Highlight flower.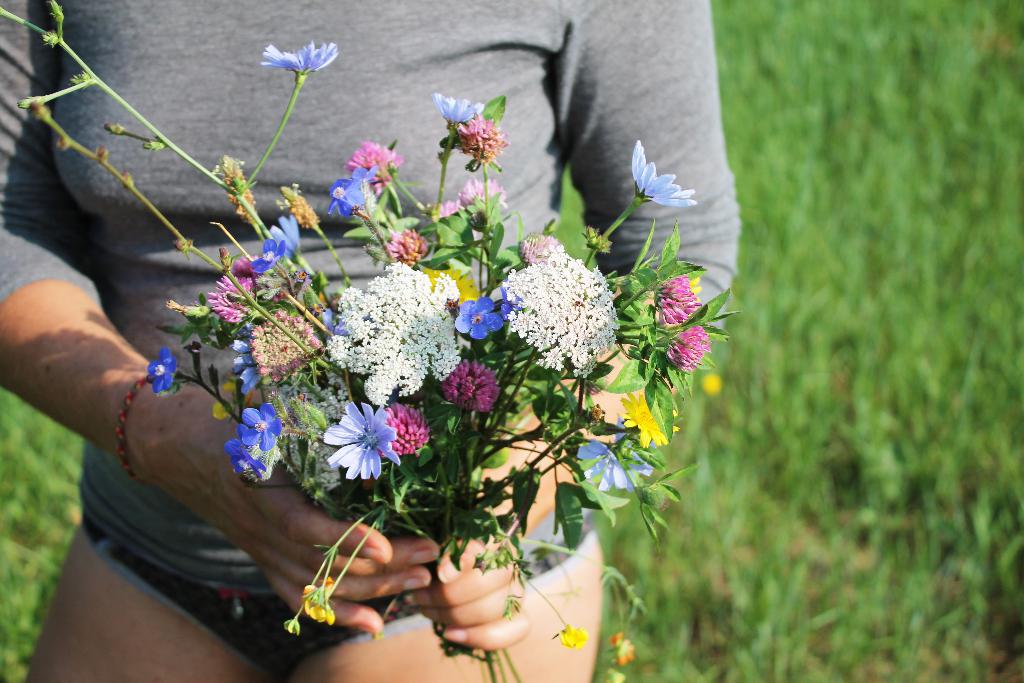
Highlighted region: pyautogui.locateOnScreen(320, 398, 422, 485).
